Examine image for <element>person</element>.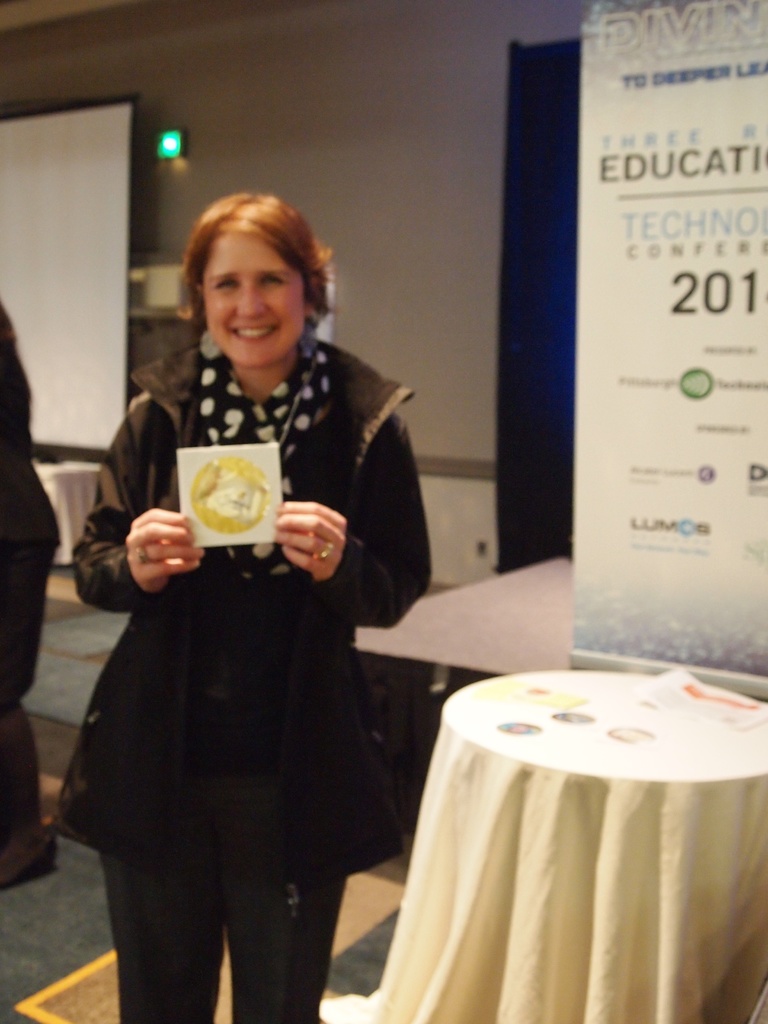
Examination result: (33, 192, 436, 1023).
